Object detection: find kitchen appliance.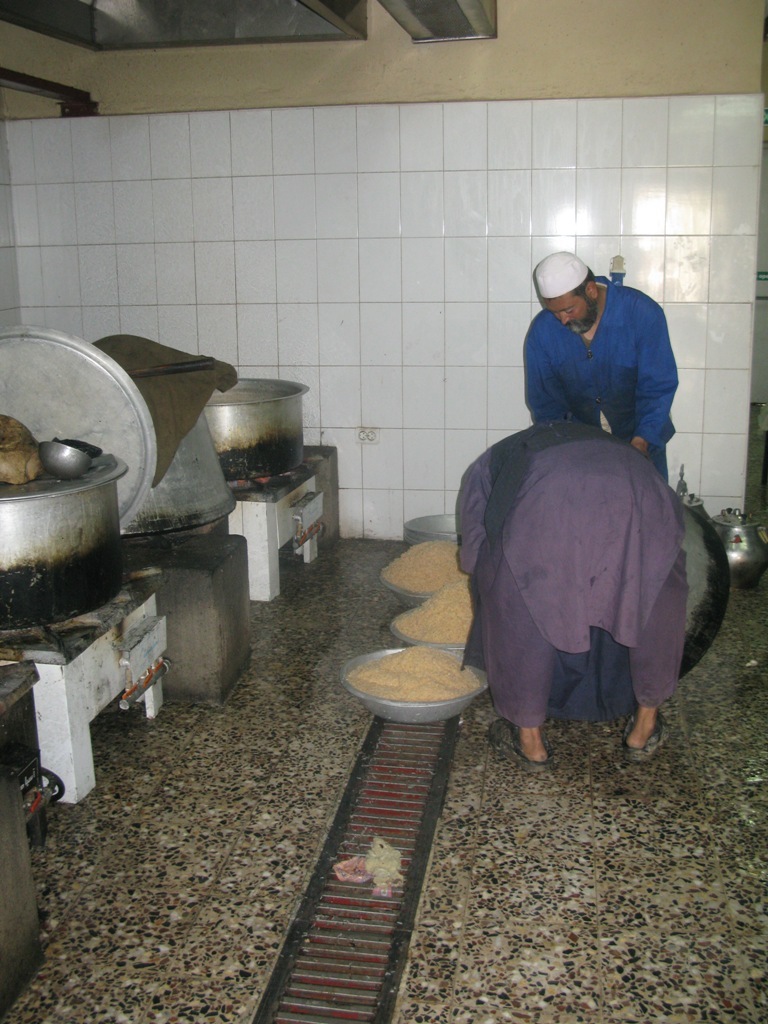
[left=386, top=565, right=464, bottom=597].
